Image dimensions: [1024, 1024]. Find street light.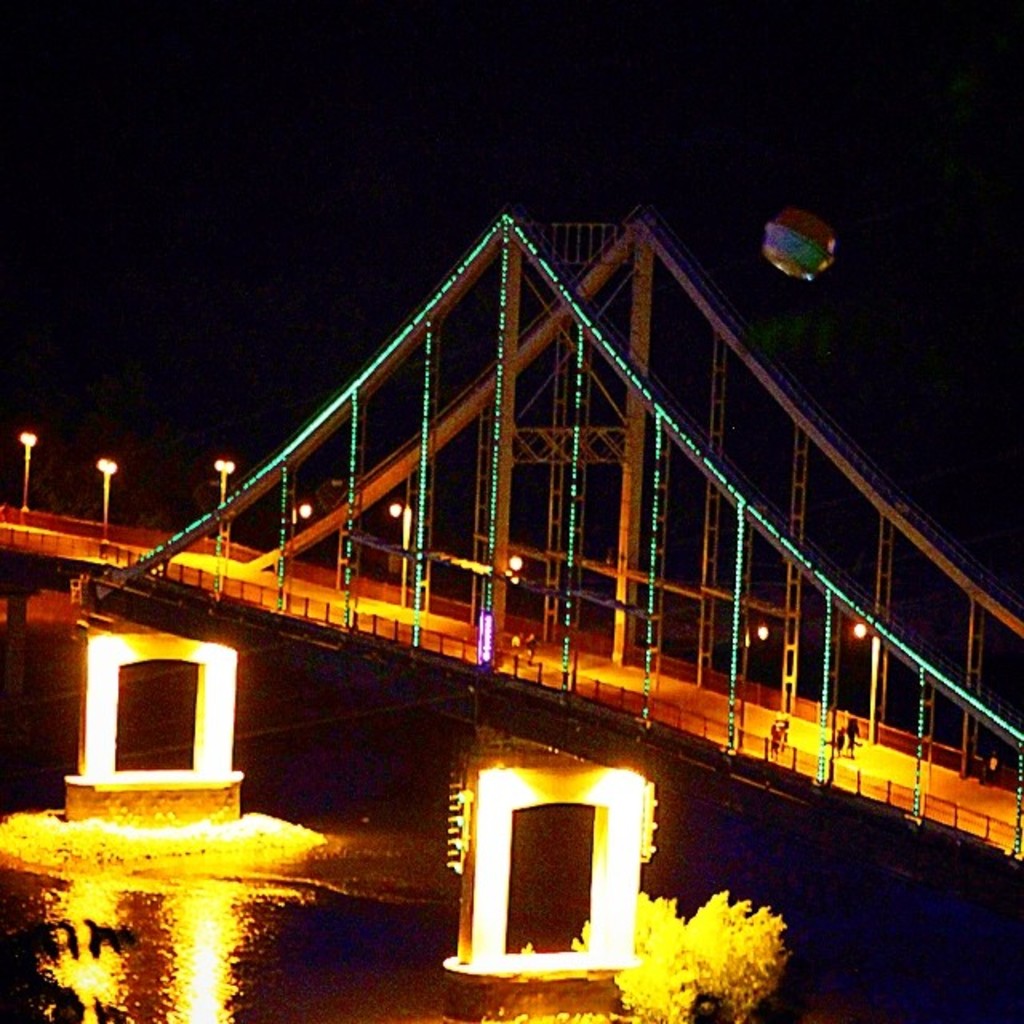
[96,461,117,544].
